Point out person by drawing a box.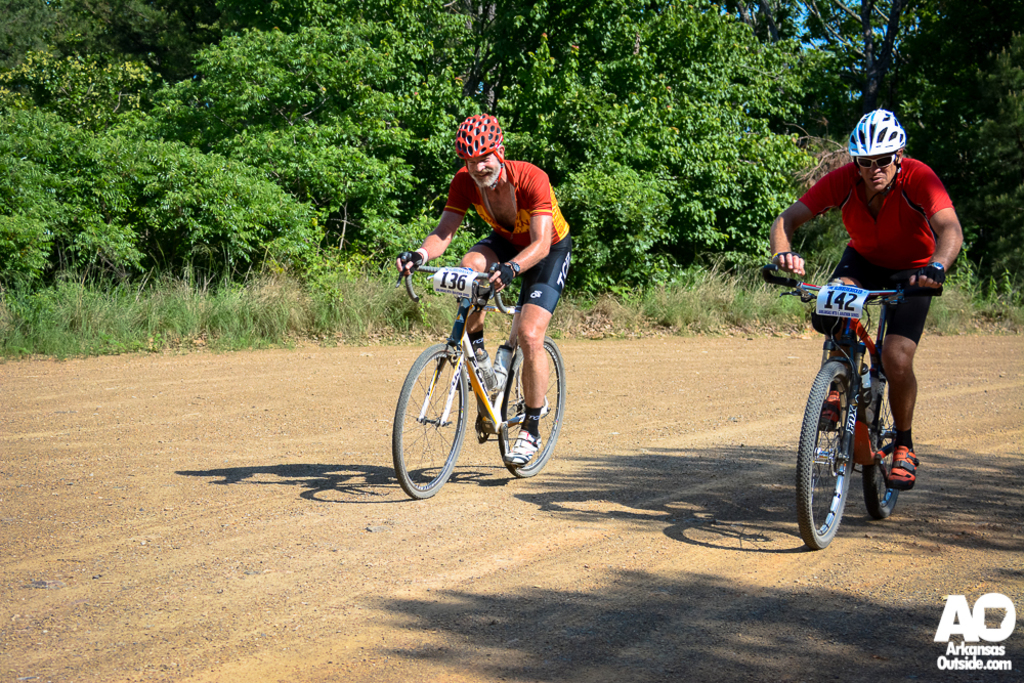
box(768, 111, 962, 490).
